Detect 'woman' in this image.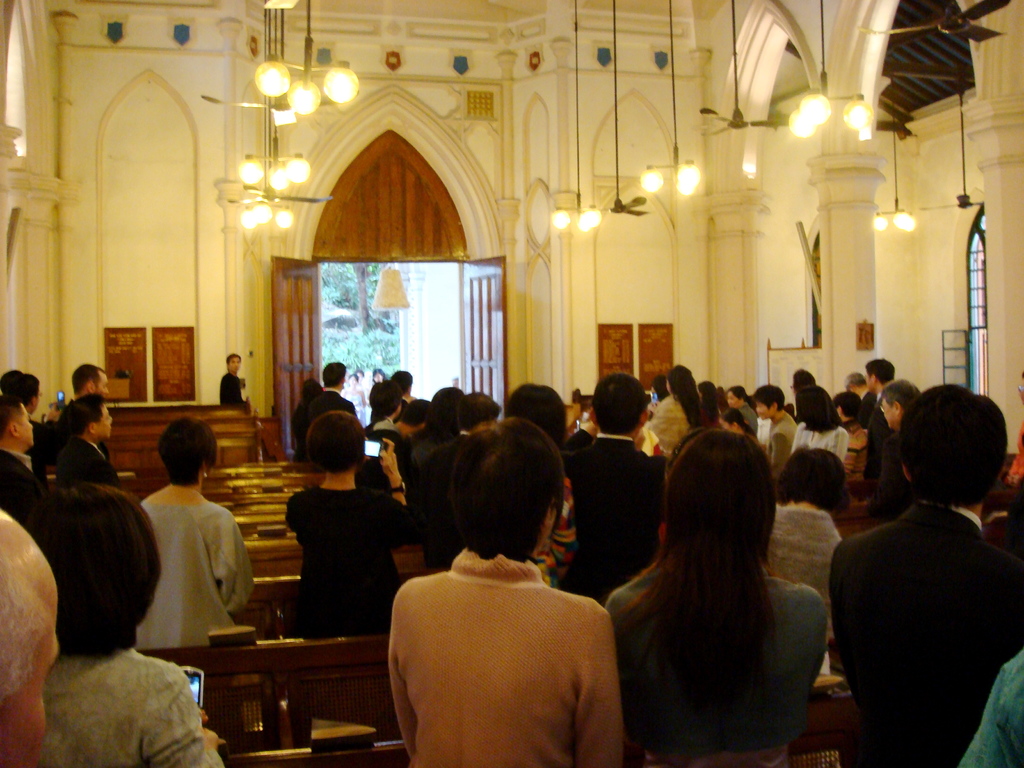
Detection: region(280, 413, 415, 640).
